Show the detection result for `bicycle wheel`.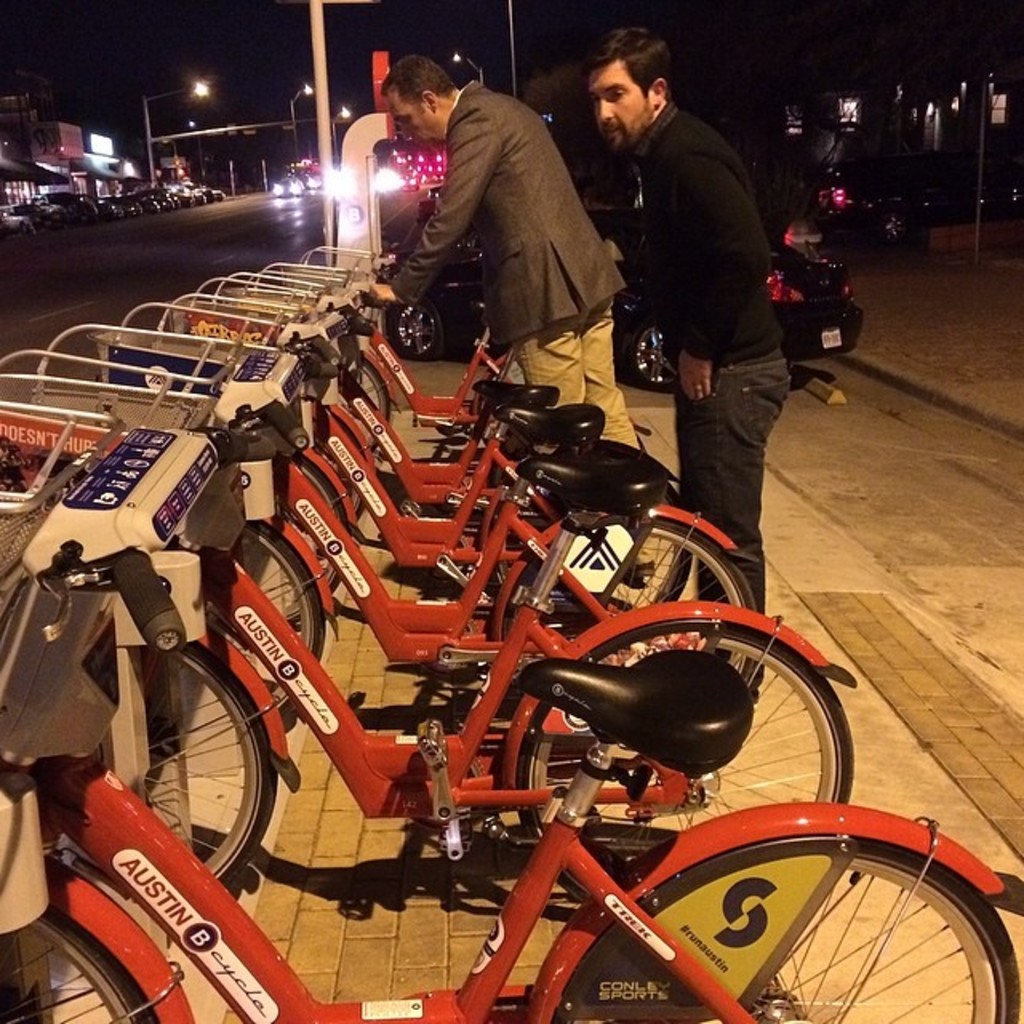
Rect(226, 512, 325, 704).
